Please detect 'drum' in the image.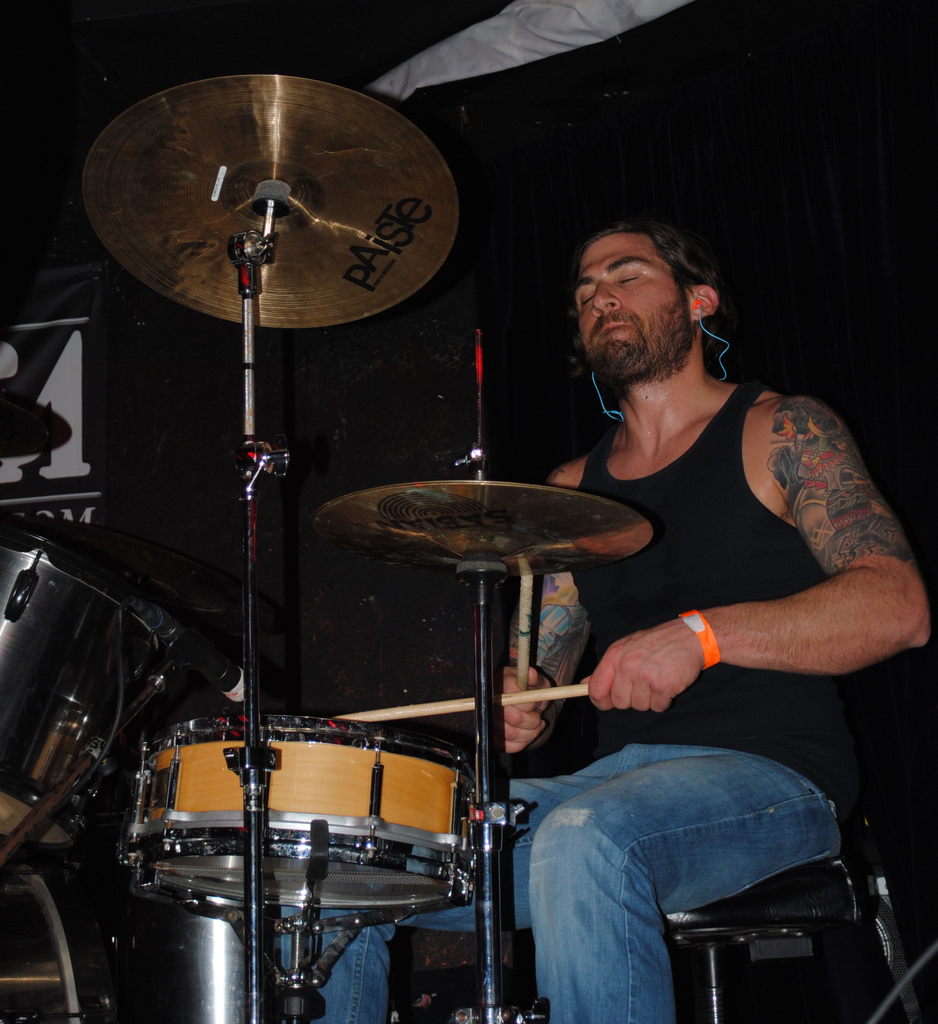
left=0, top=869, right=122, bottom=1023.
